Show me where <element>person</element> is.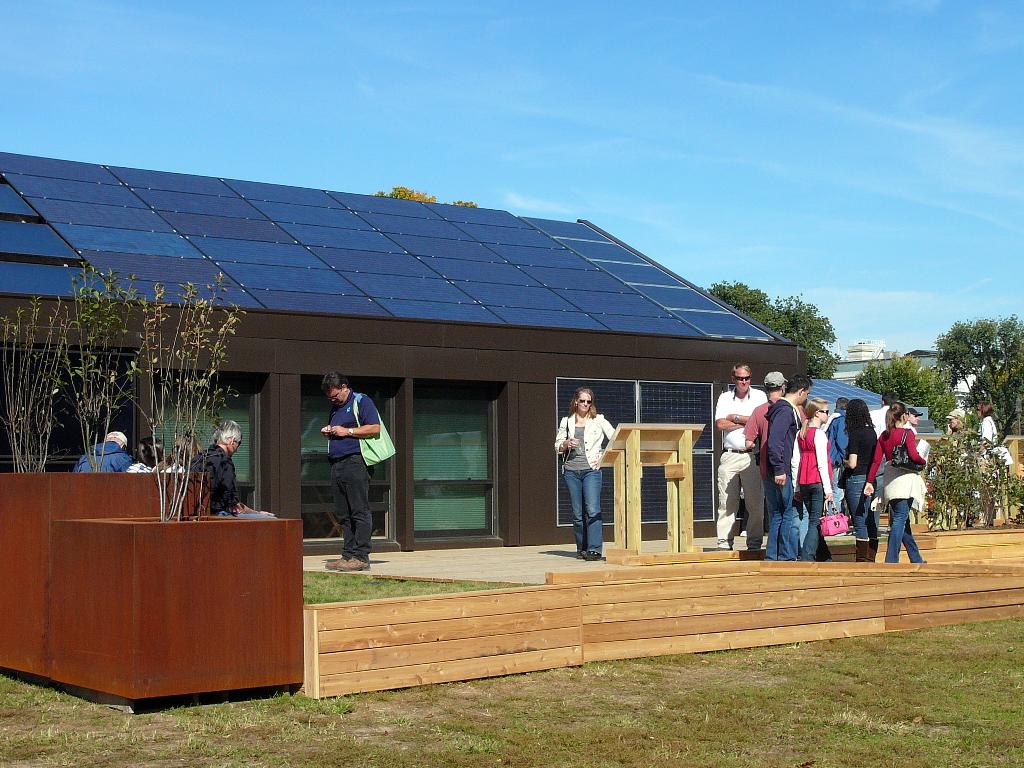
<element>person</element> is at left=942, top=406, right=970, bottom=524.
